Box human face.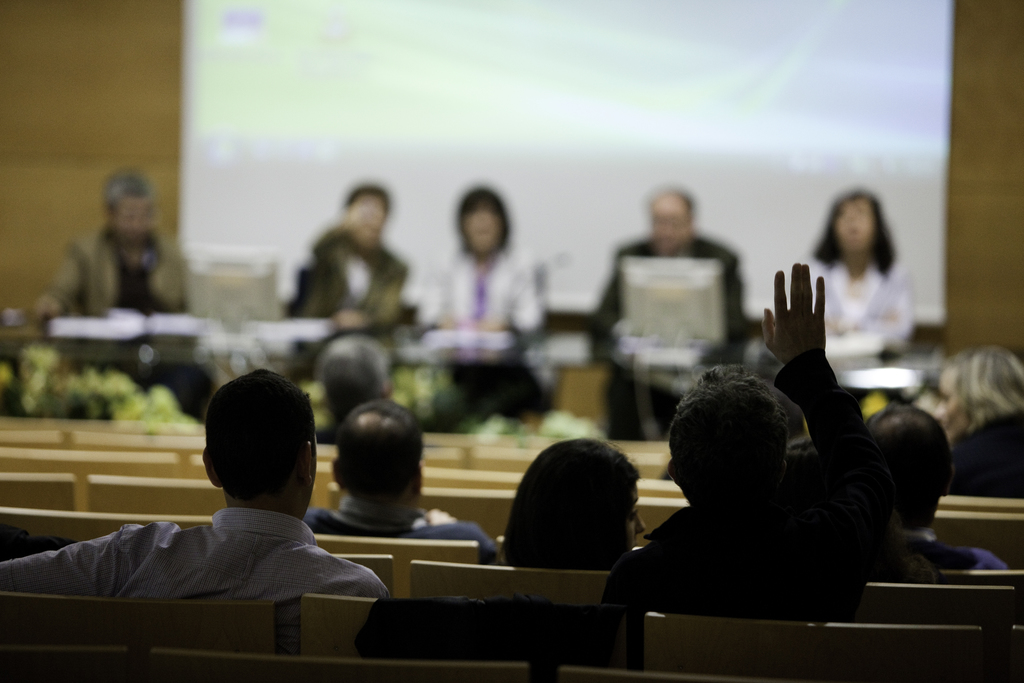
[833,199,873,255].
